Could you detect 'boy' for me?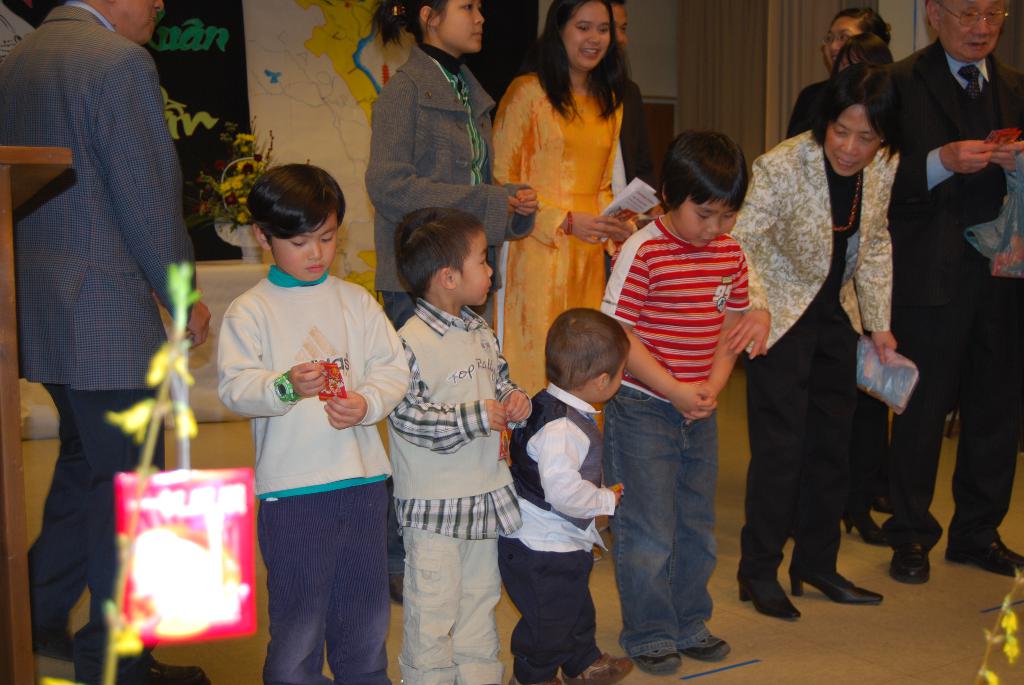
Detection result: left=381, top=201, right=534, bottom=684.
